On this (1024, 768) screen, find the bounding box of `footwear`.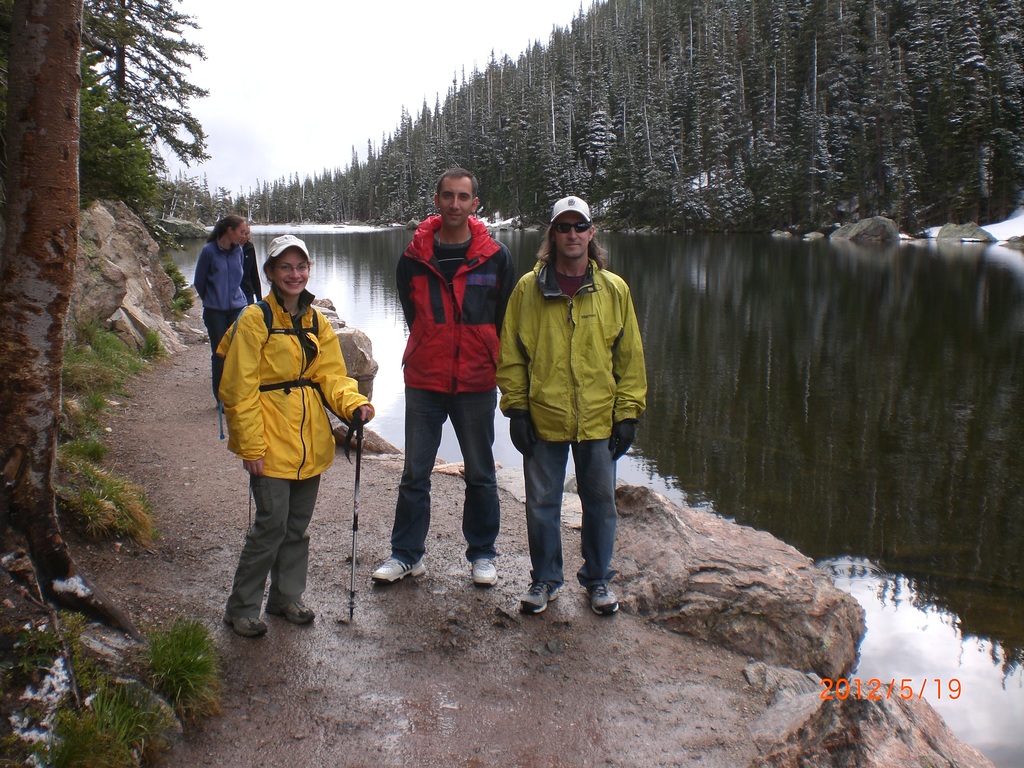
Bounding box: 468, 556, 499, 590.
